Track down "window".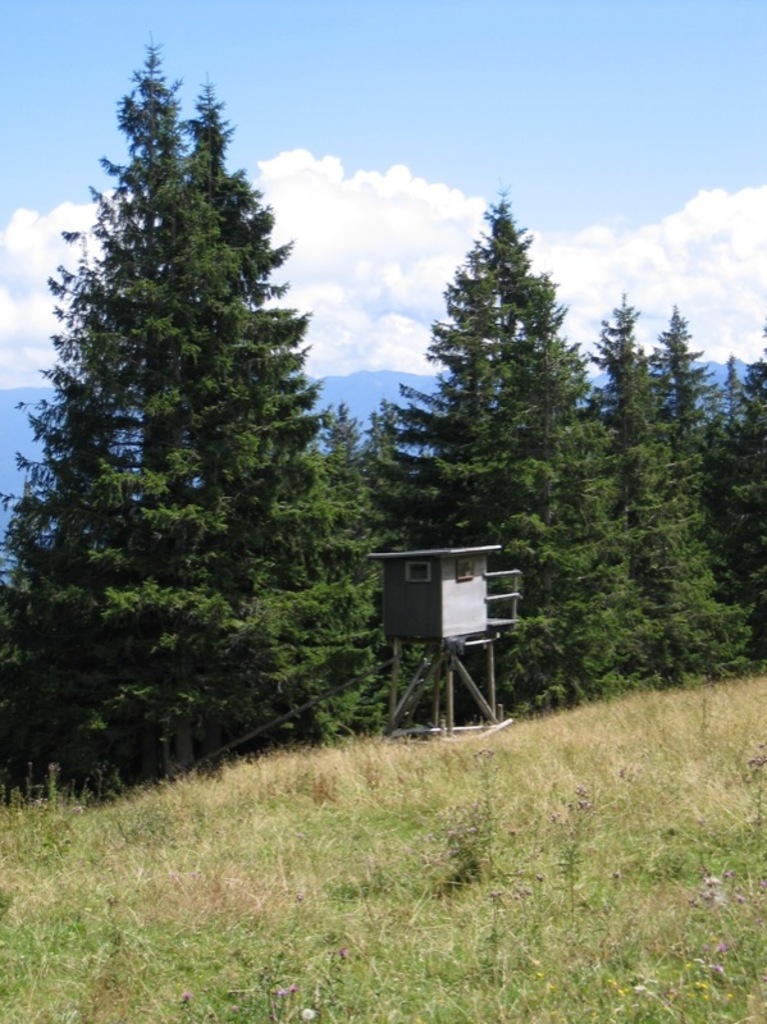
Tracked to locate(397, 552, 425, 581).
